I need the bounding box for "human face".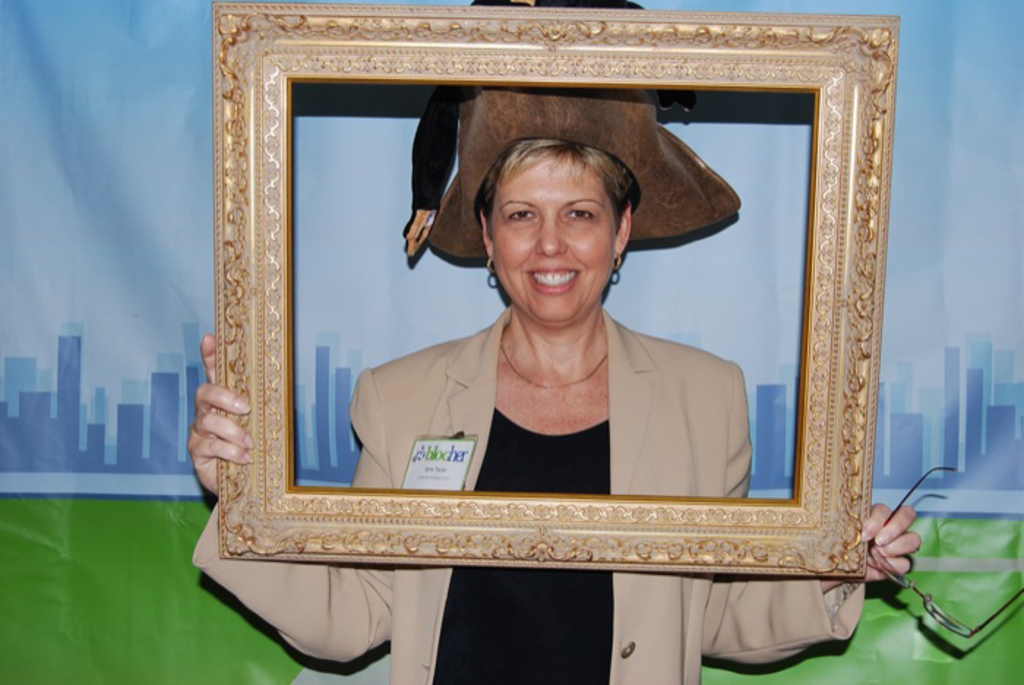
Here it is: bbox=(493, 148, 617, 321).
